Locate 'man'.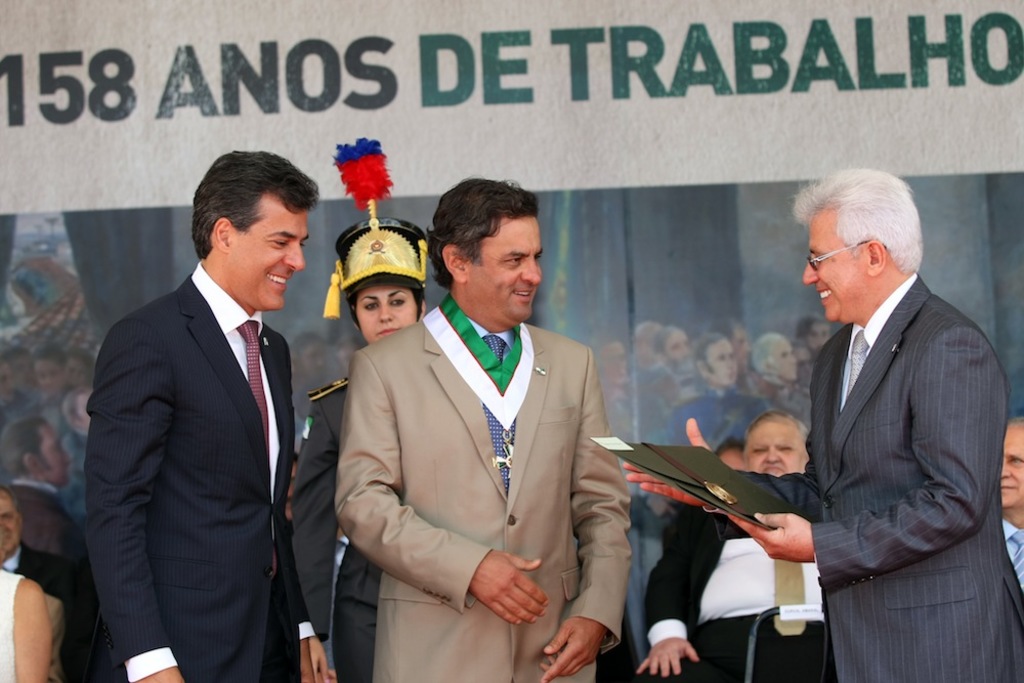
Bounding box: [left=662, top=344, right=761, bottom=454].
